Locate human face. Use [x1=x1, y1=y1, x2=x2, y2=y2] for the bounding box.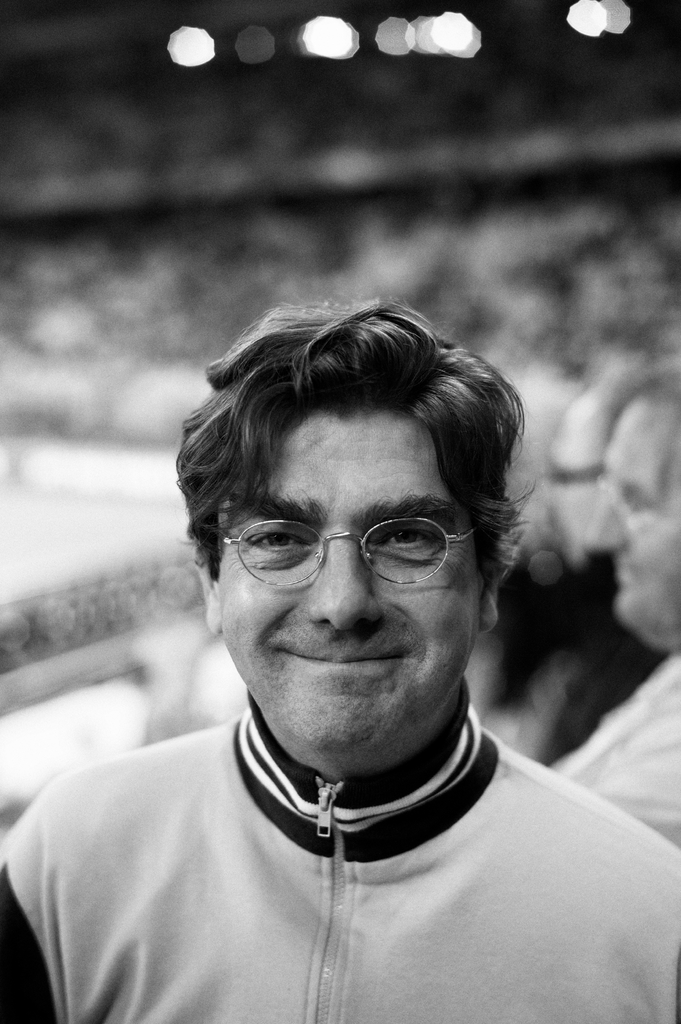
[x1=216, y1=408, x2=480, y2=755].
